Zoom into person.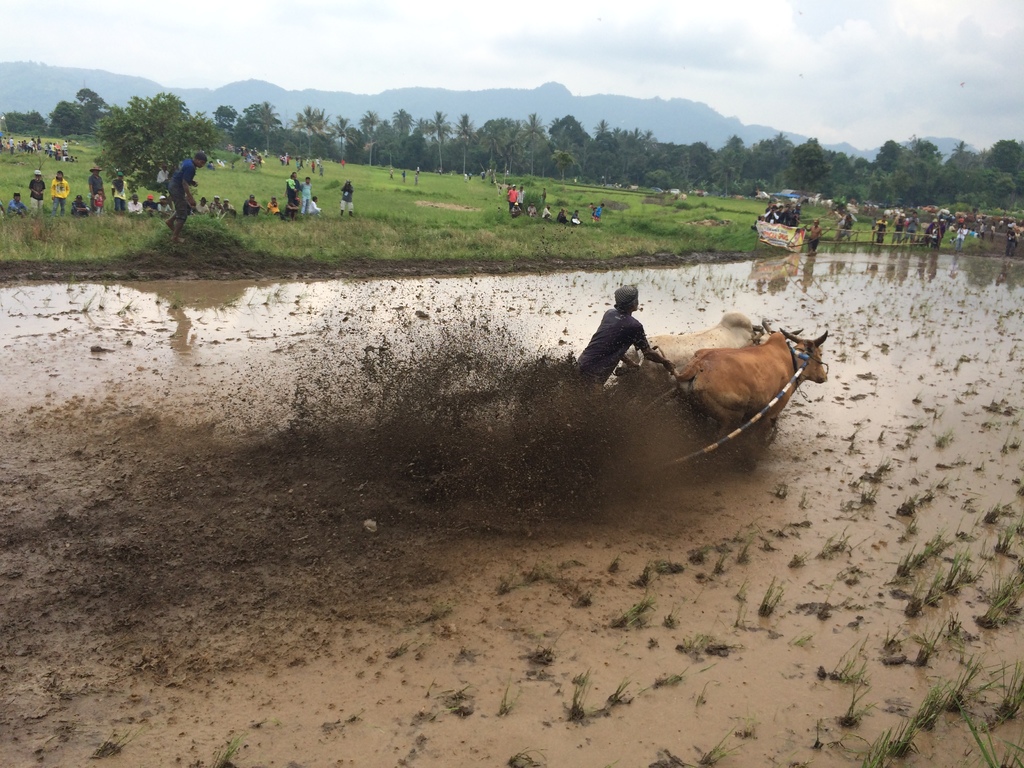
Zoom target: pyautogui.locateOnScreen(571, 209, 582, 226).
